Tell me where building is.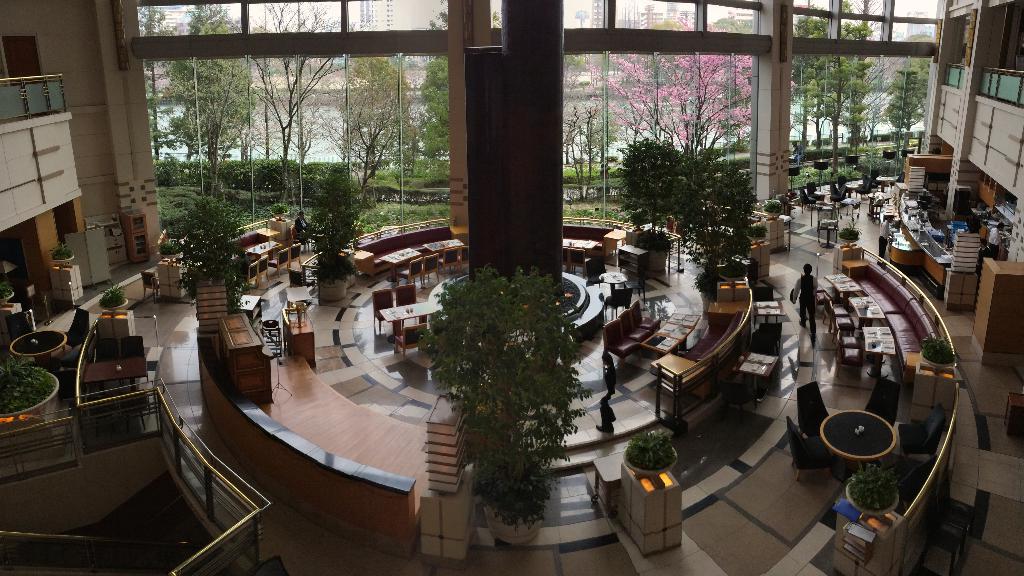
building is at Rect(361, 0, 394, 30).
